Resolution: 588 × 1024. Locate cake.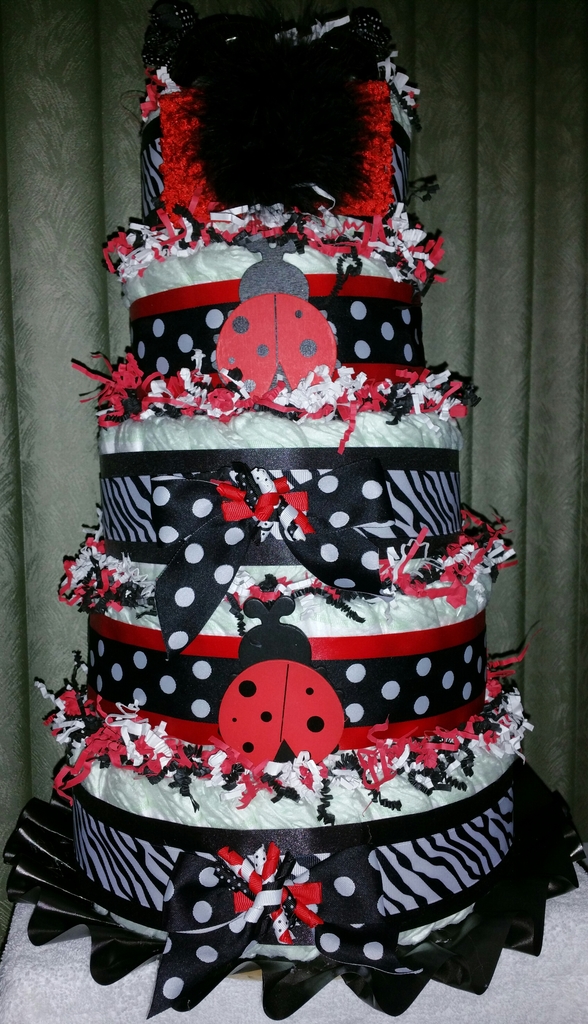
(15, 0, 582, 1023).
